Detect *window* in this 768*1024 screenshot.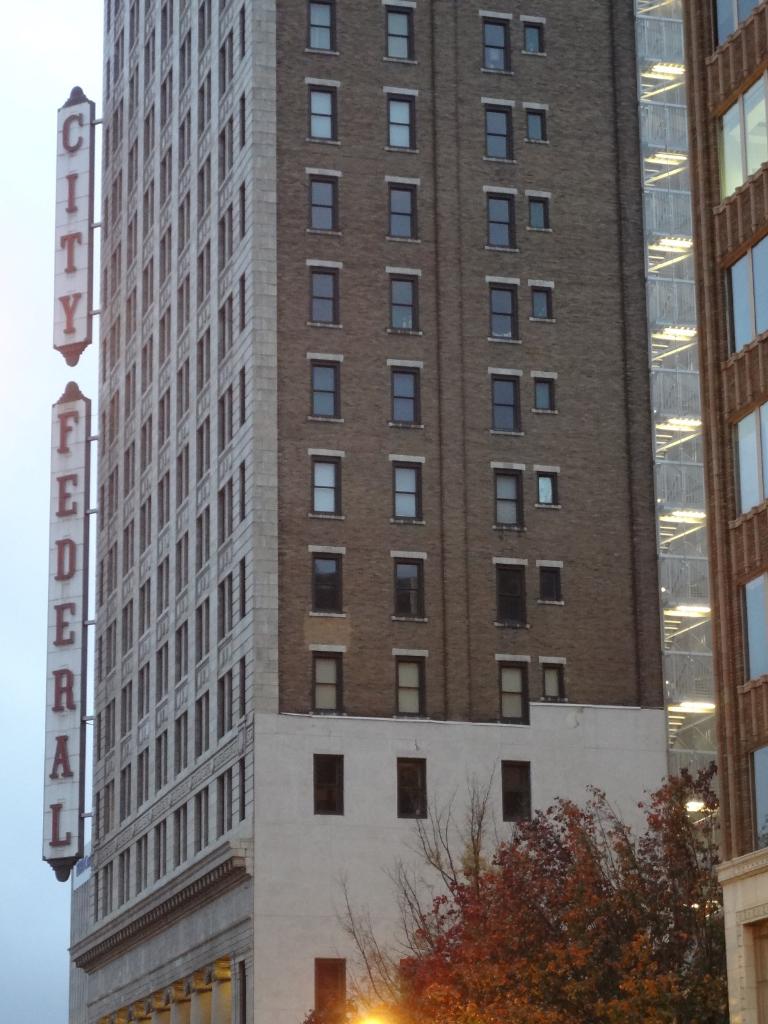
Detection: (left=394, top=266, right=422, bottom=337).
